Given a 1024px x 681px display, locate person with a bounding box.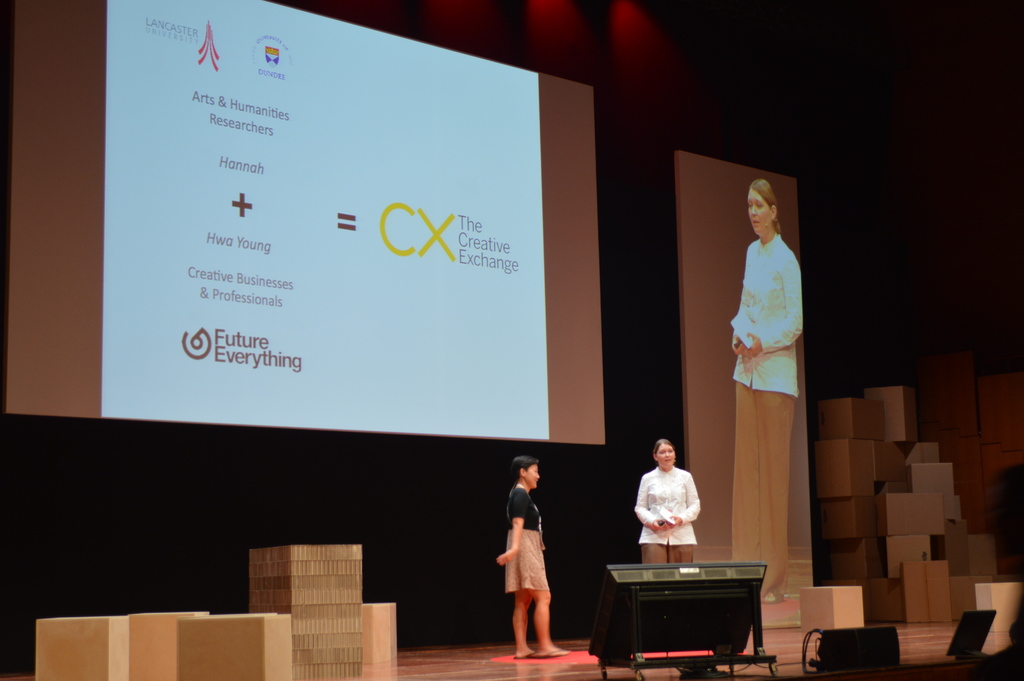
Located: region(499, 452, 570, 653).
